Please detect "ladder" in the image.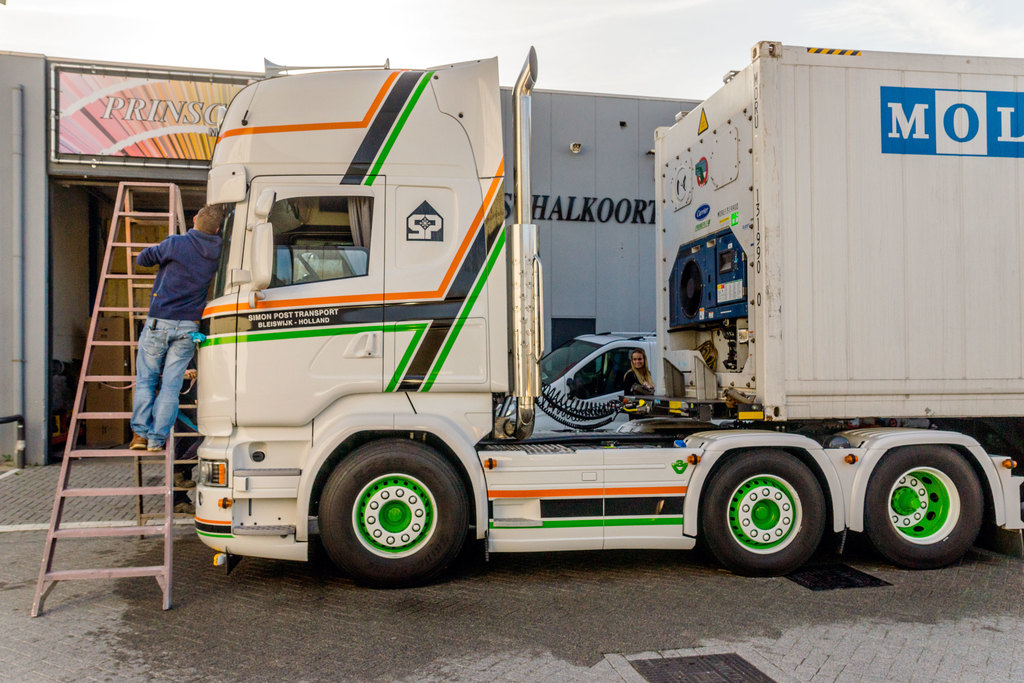
30, 183, 189, 614.
